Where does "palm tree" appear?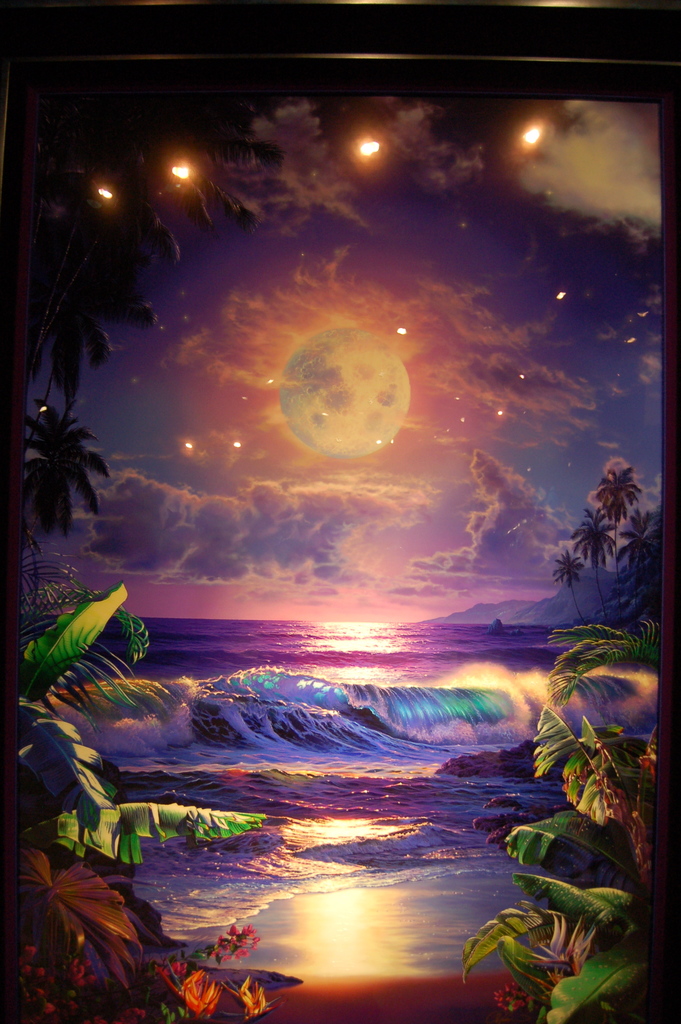
Appears at pyautogui.locateOnScreen(42, 101, 171, 372).
